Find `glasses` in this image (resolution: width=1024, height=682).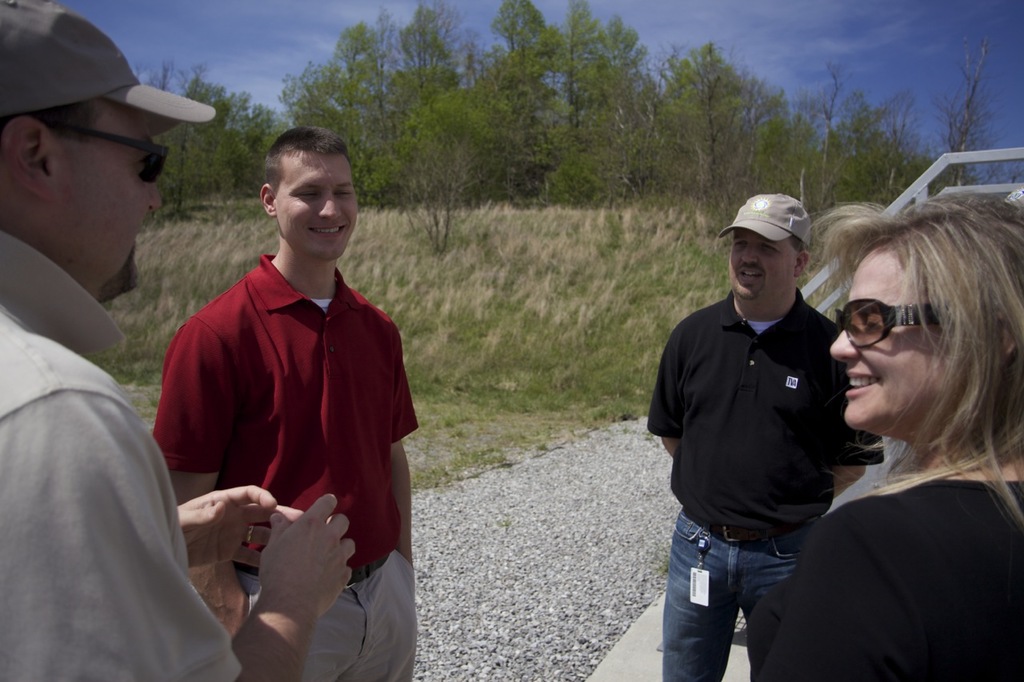
832/297/933/356.
